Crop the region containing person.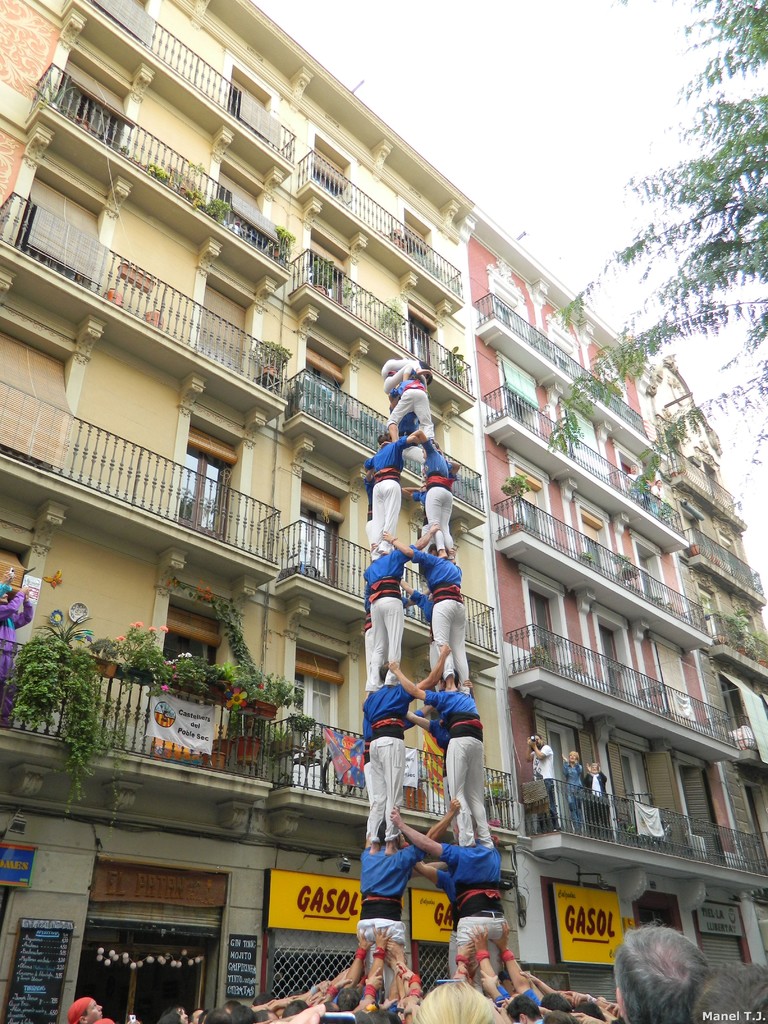
Crop region: pyautogui.locateOnScreen(359, 798, 455, 1003).
